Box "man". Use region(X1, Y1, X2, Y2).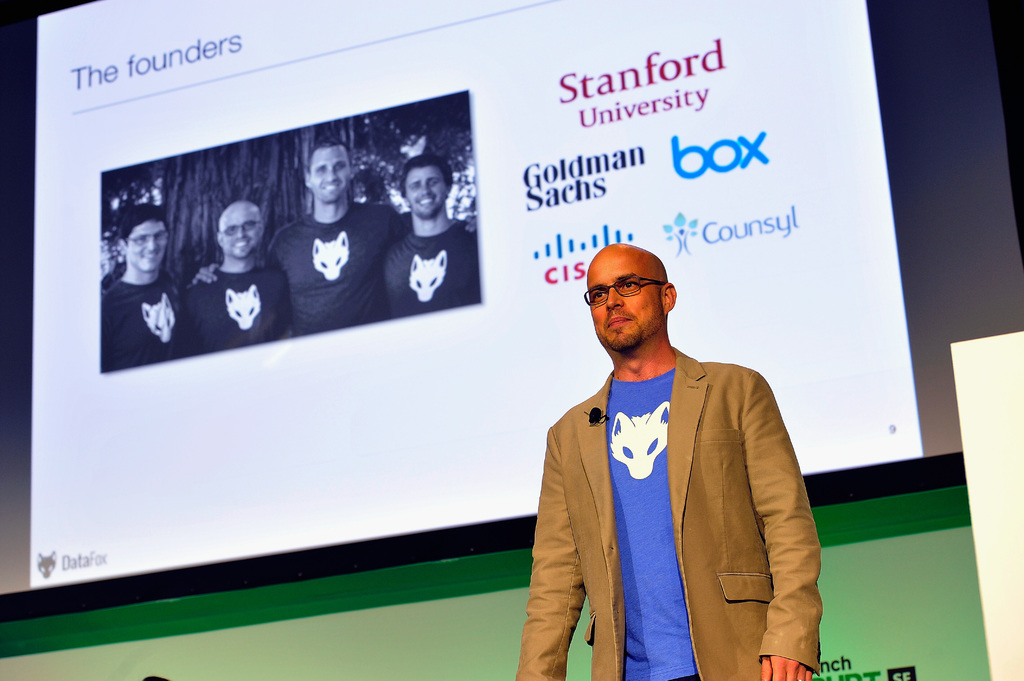
region(382, 154, 479, 321).
